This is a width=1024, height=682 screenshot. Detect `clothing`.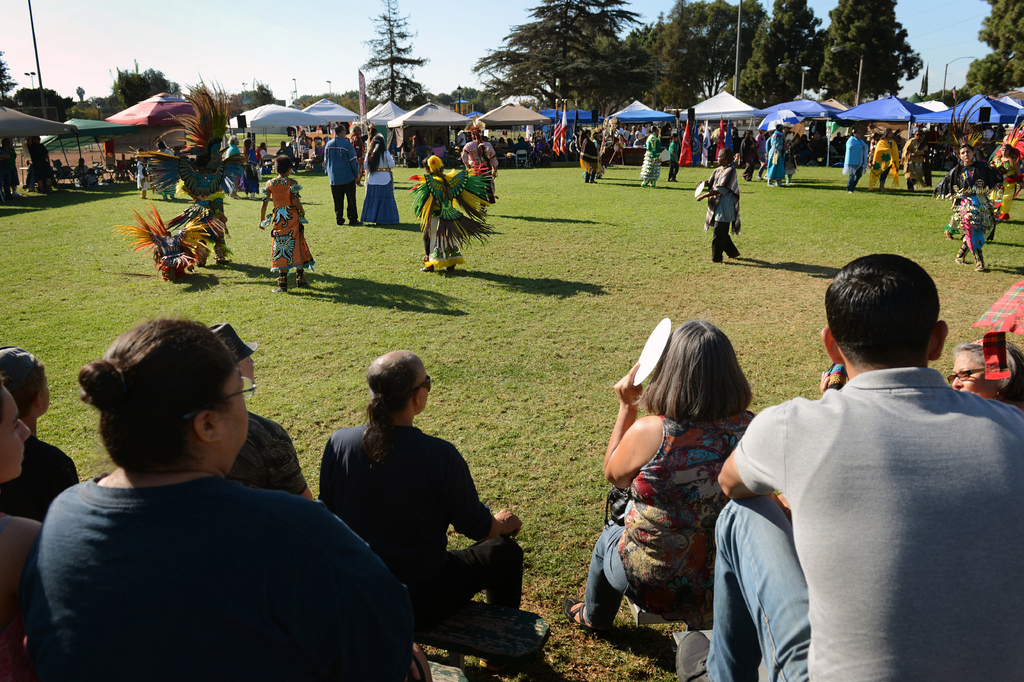
[left=362, top=140, right=401, bottom=231].
